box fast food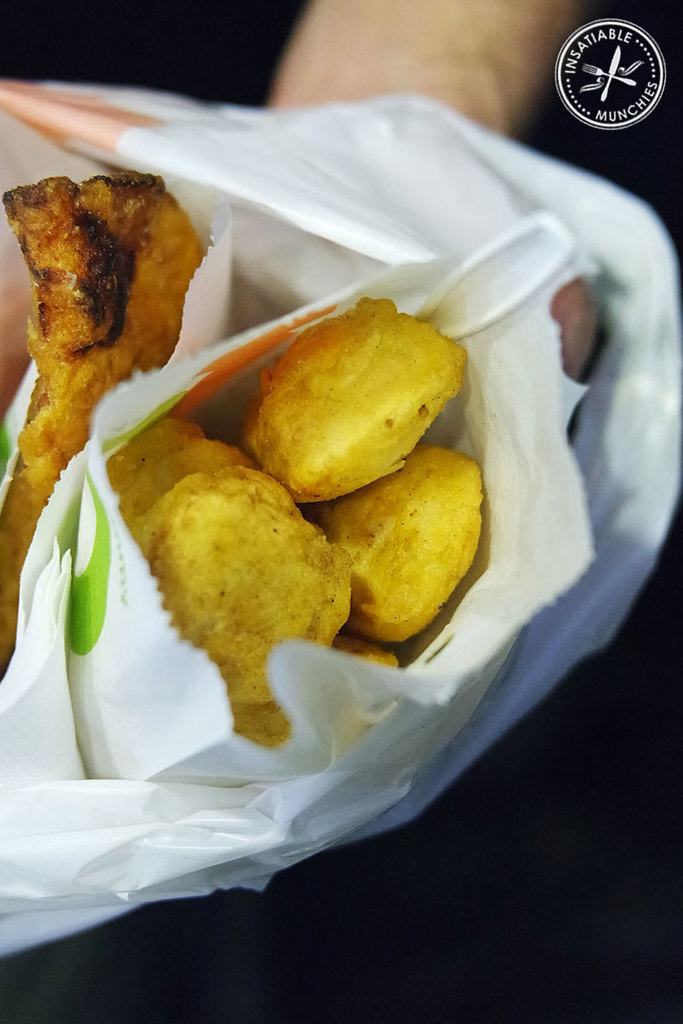
[x1=234, y1=294, x2=478, y2=527]
